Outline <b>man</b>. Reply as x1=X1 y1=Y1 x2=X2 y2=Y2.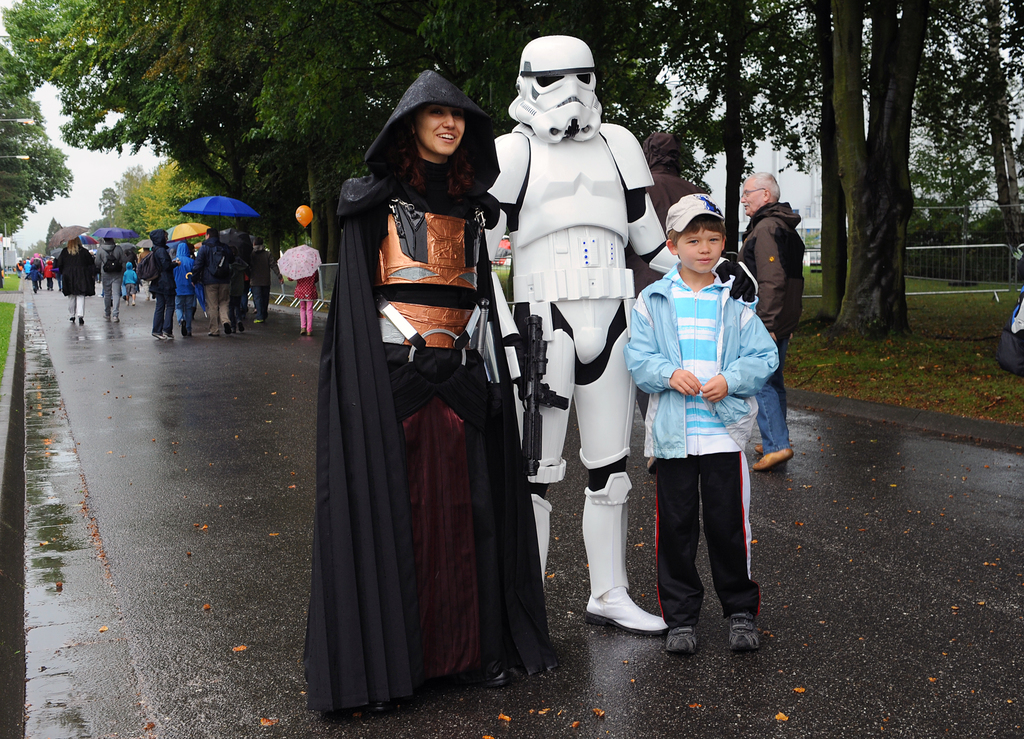
x1=97 y1=237 x2=130 y2=323.
